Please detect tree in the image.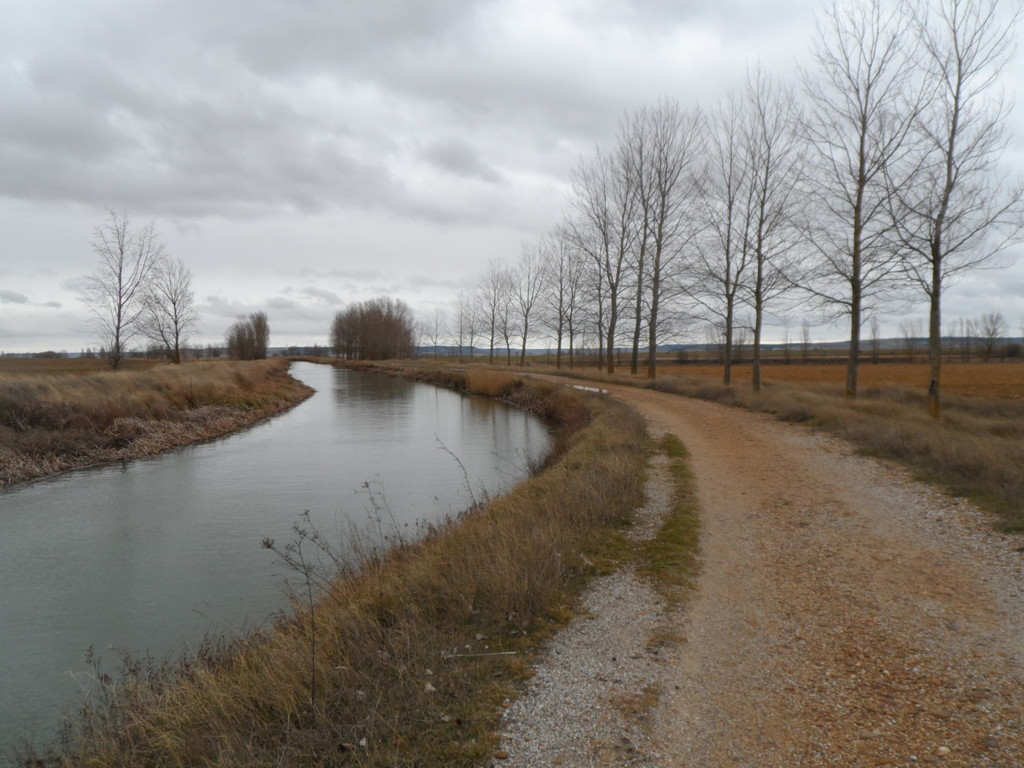
region(439, 300, 472, 364).
